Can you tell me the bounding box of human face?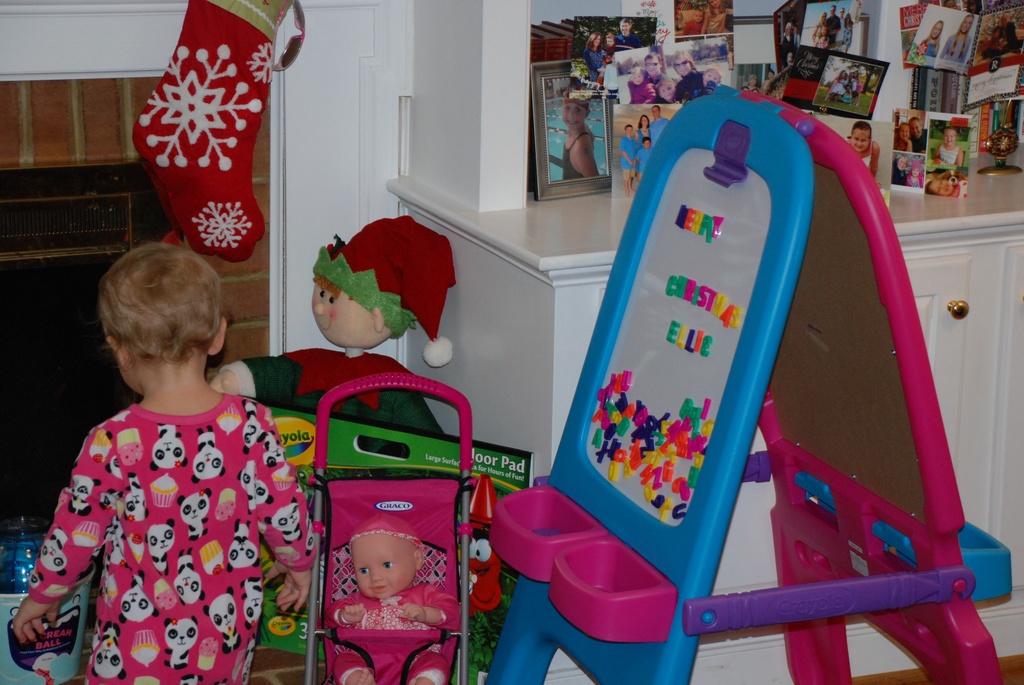
box(840, 8, 844, 17).
